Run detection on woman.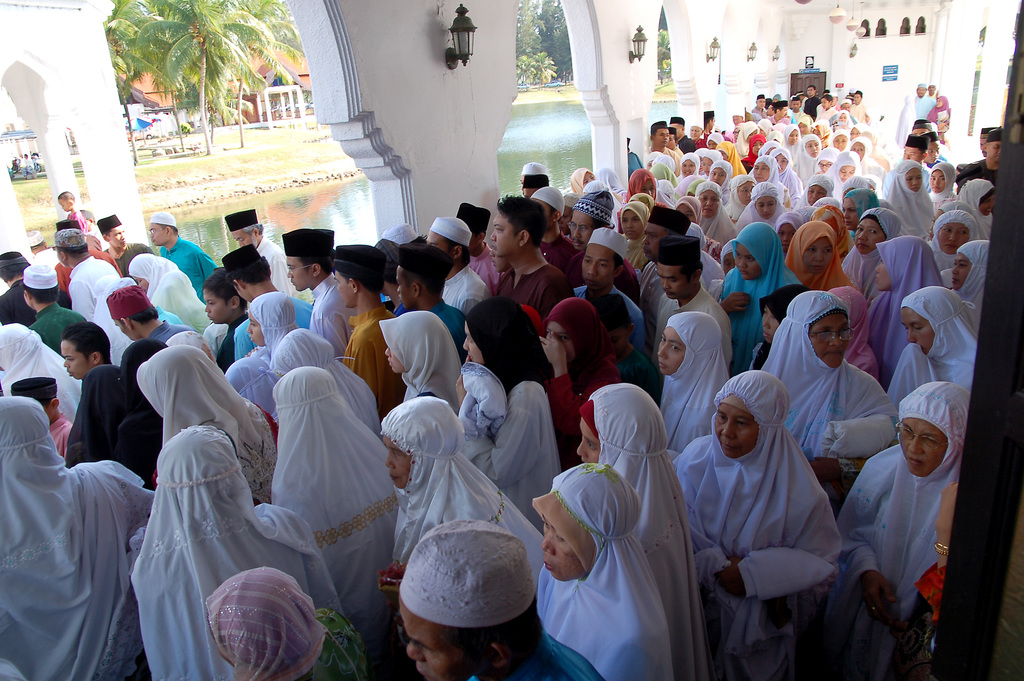
Result: (130,252,215,331).
